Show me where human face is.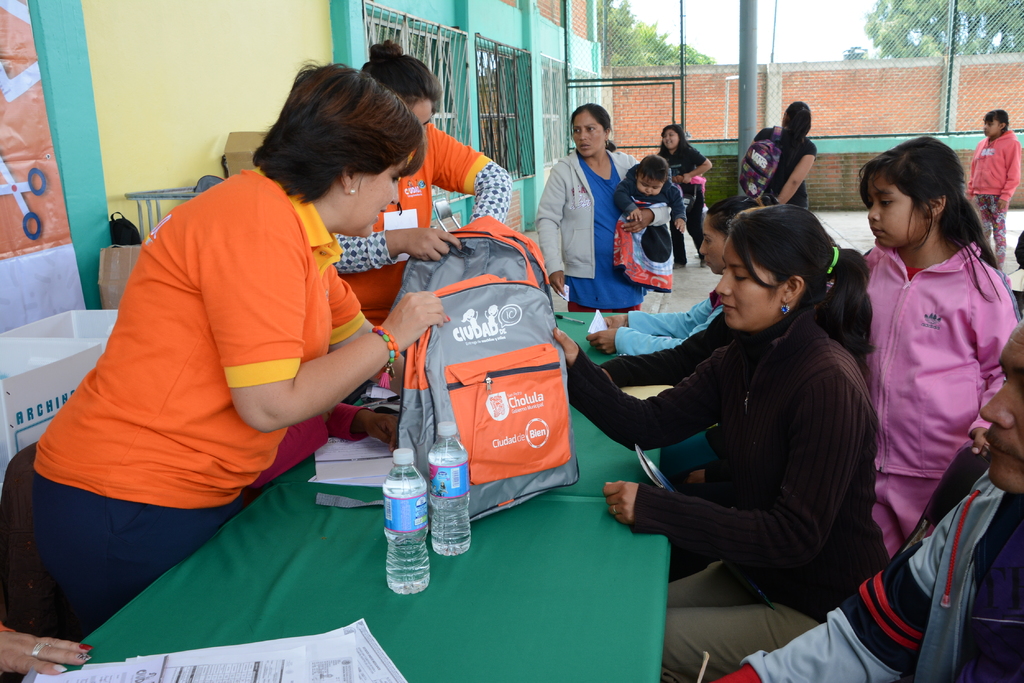
human face is at 697/211/727/272.
